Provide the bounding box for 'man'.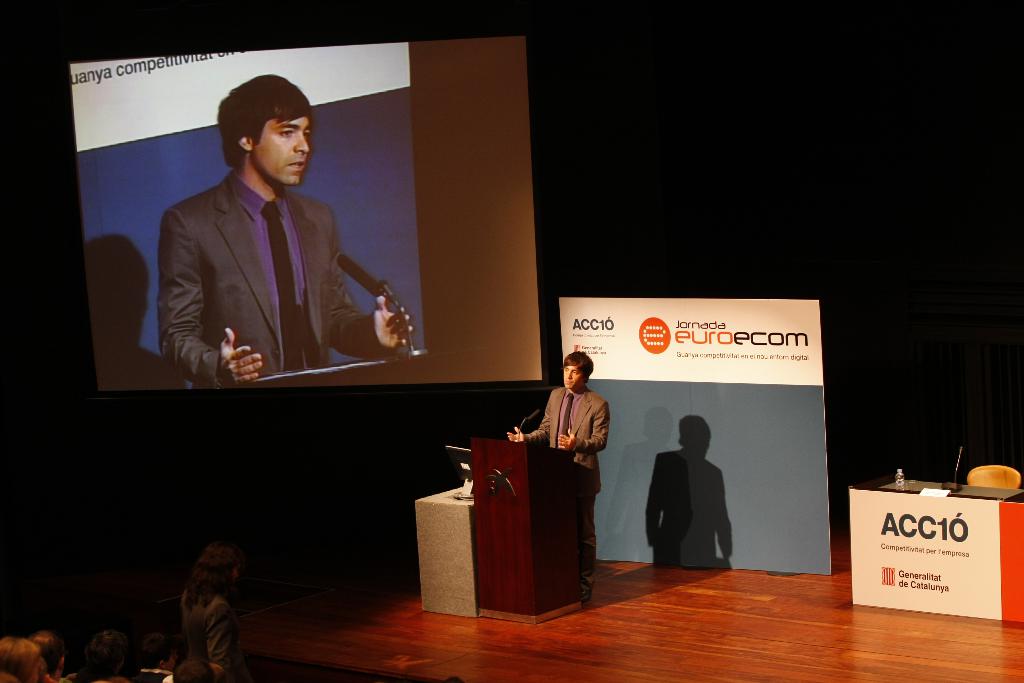
region(507, 350, 614, 583).
